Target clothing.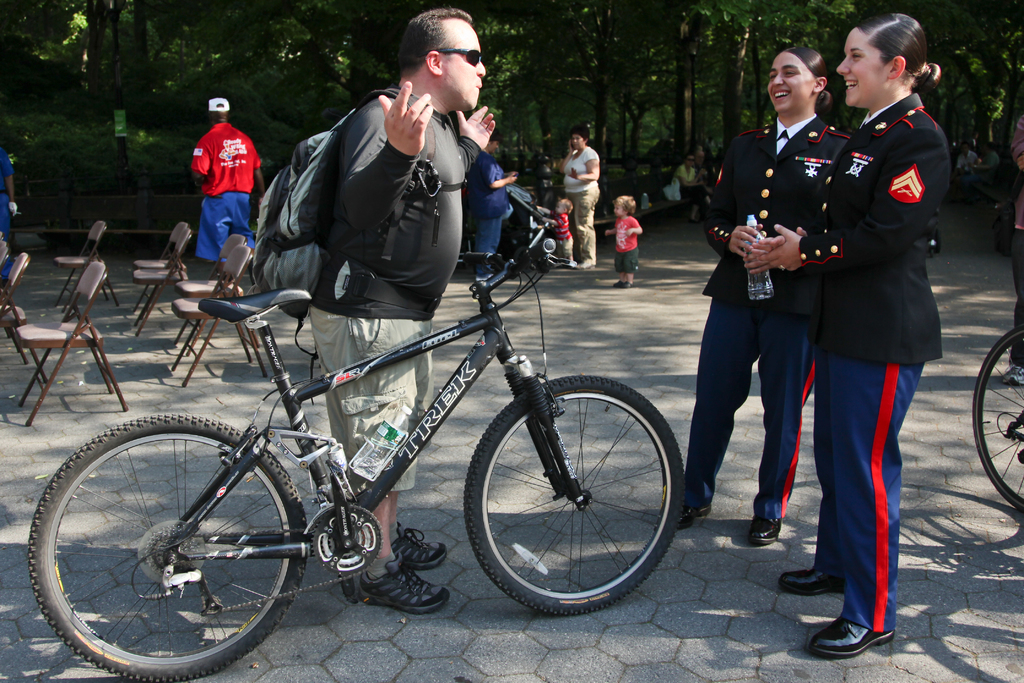
Target region: rect(794, 90, 950, 636).
